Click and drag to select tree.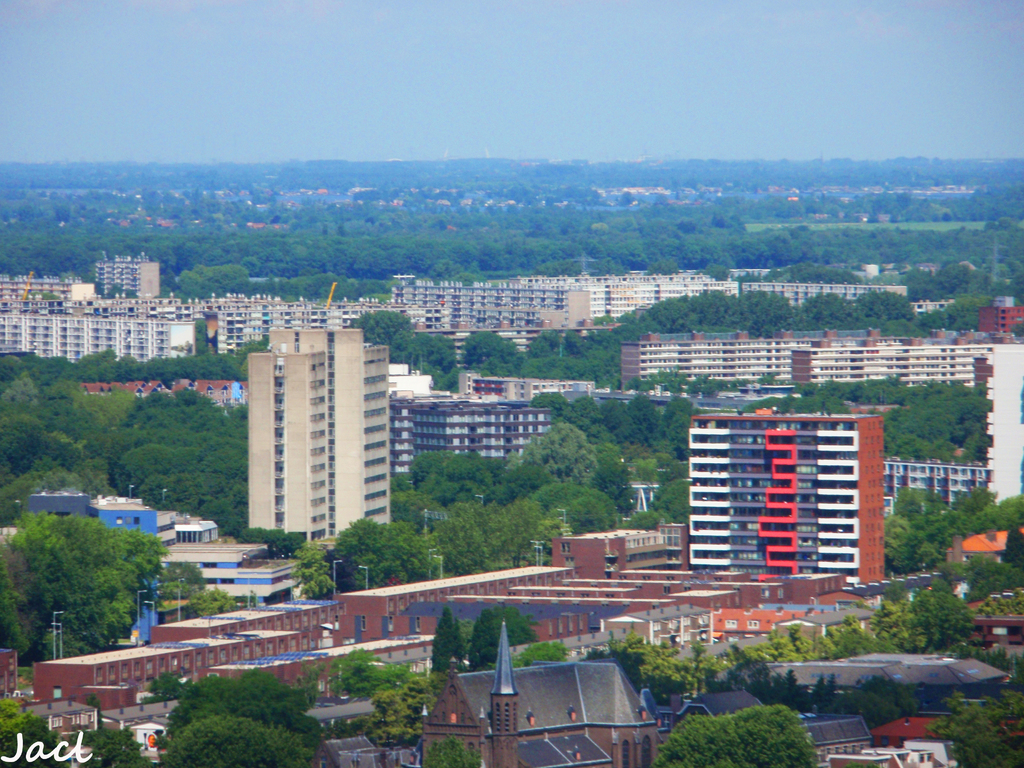
Selection: Rect(0, 697, 72, 767).
